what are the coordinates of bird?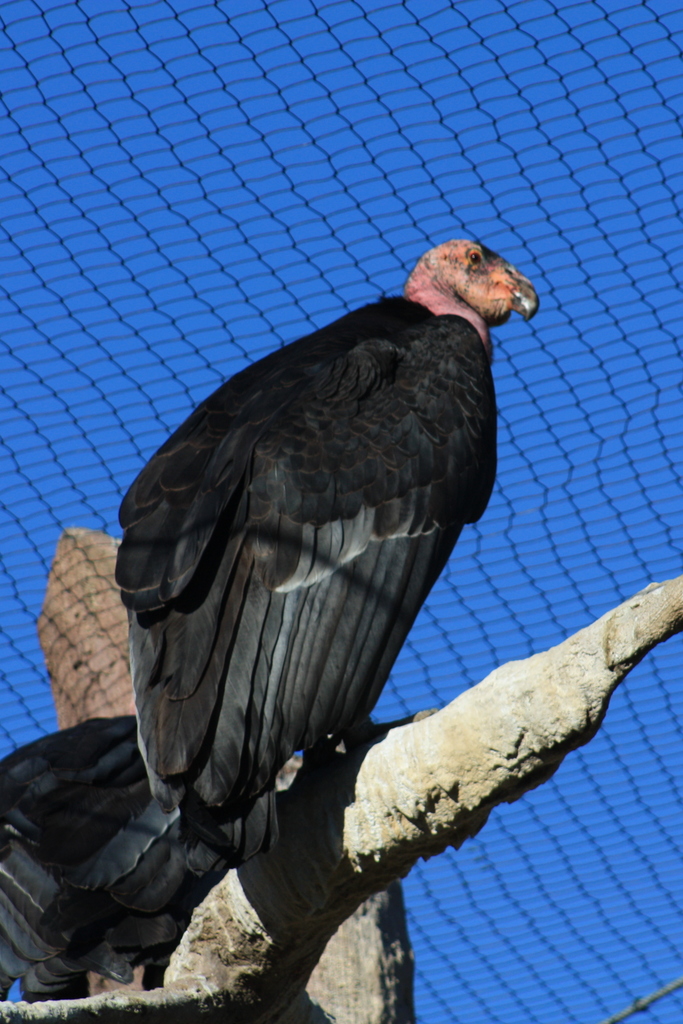
region(88, 289, 512, 863).
